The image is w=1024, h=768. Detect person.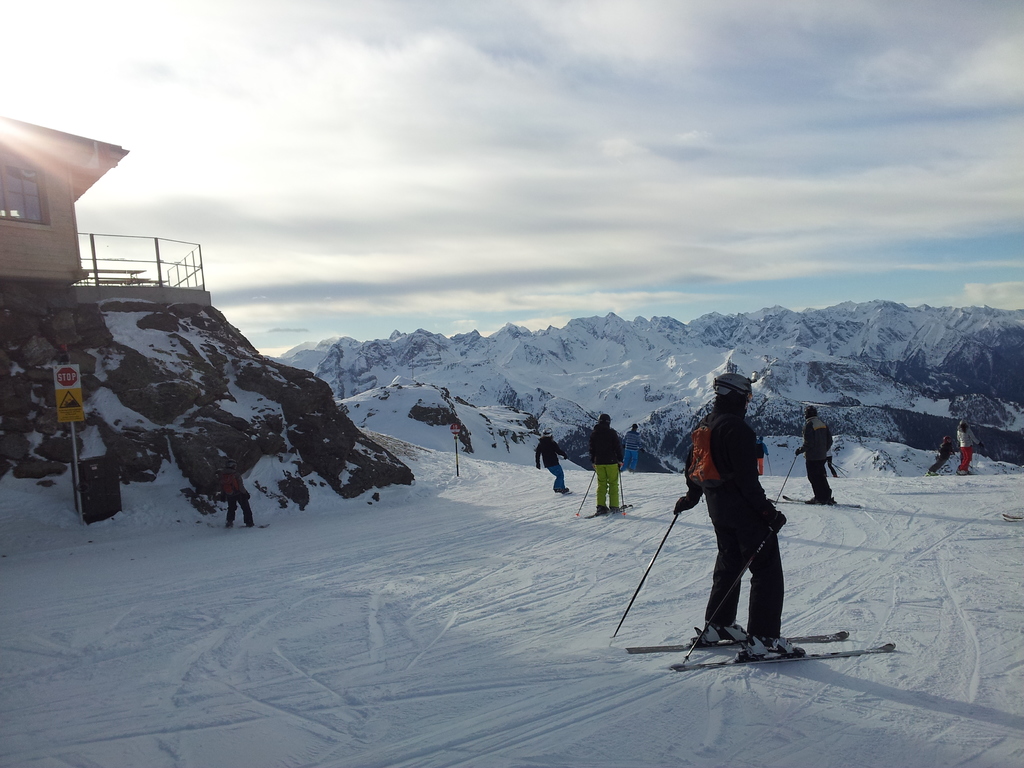
Detection: box(927, 434, 954, 475).
